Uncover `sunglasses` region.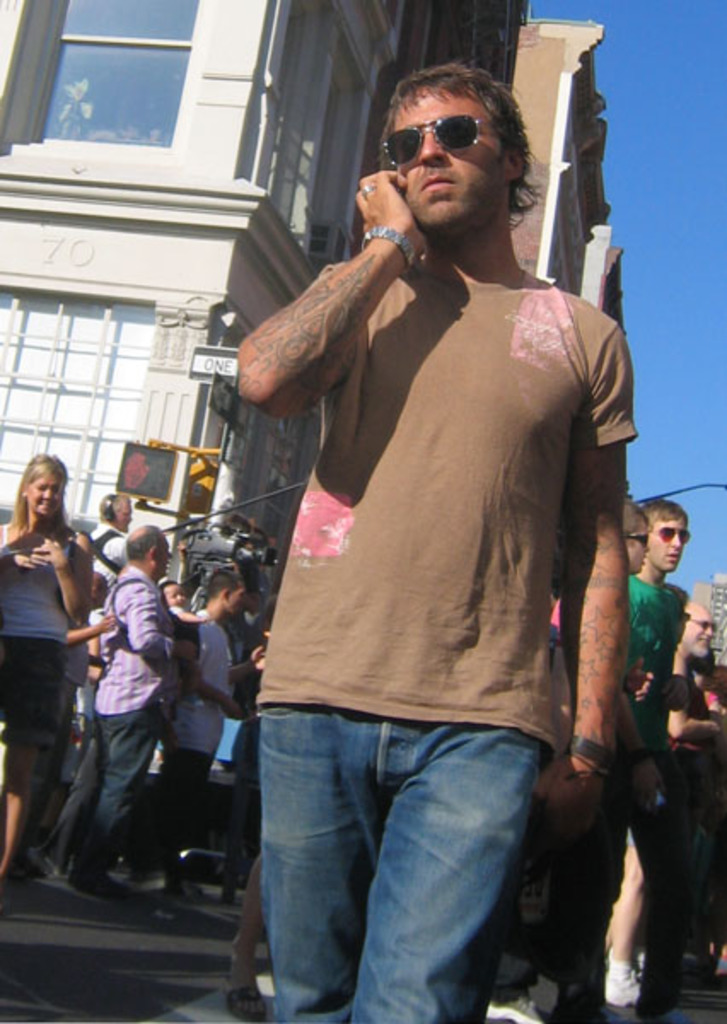
Uncovered: <region>625, 532, 645, 548</region>.
